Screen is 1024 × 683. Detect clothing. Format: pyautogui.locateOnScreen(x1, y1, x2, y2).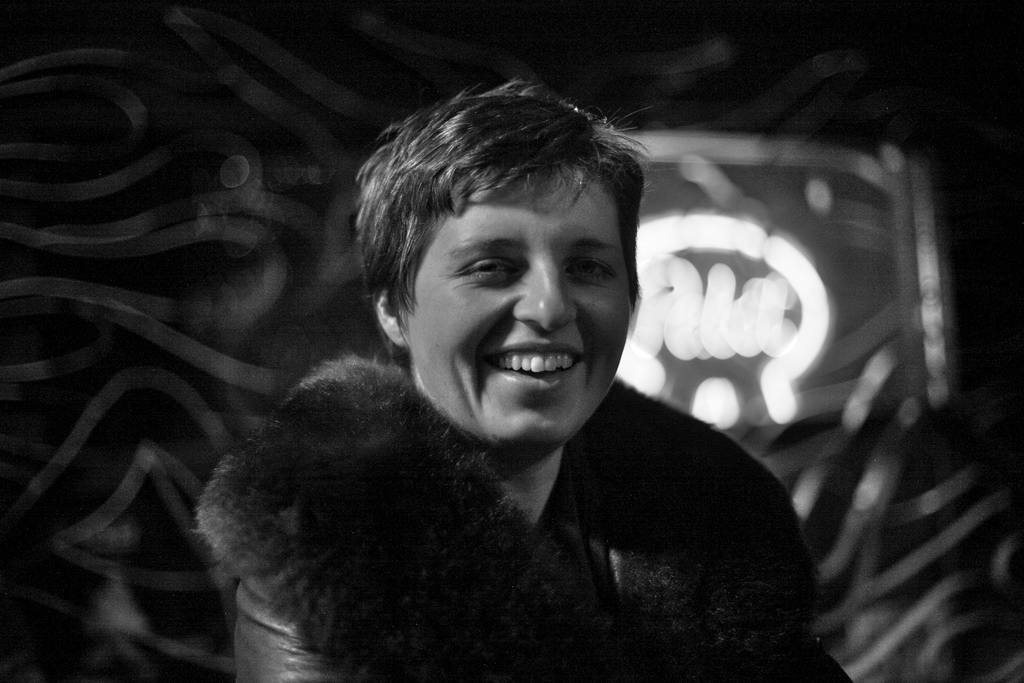
pyautogui.locateOnScreen(178, 205, 845, 682).
